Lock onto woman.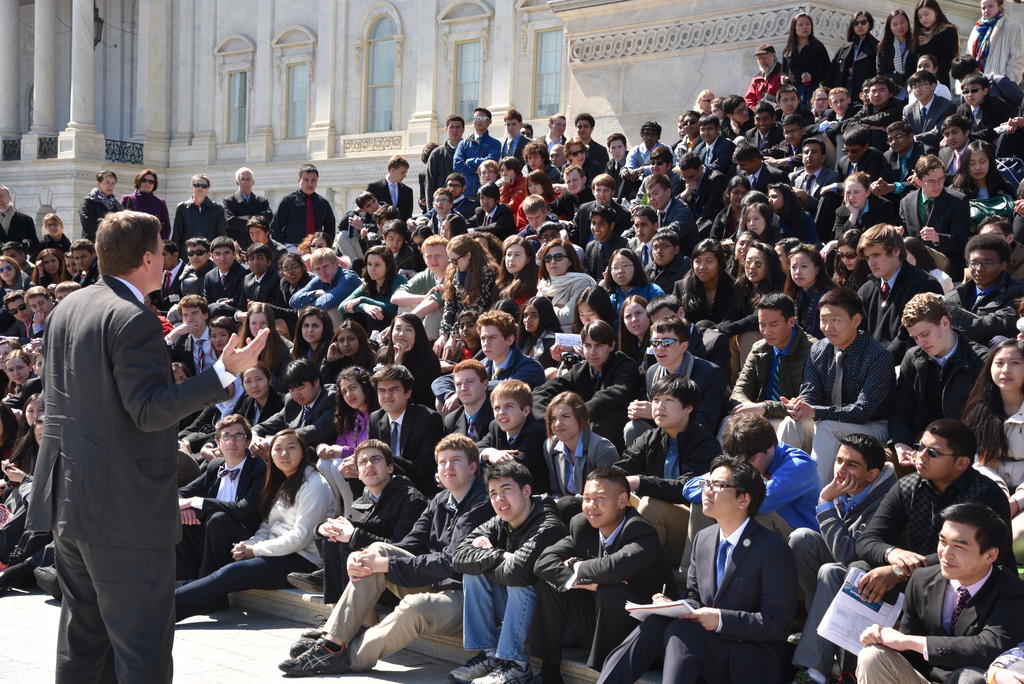
Locked: [x1=879, y1=14, x2=915, y2=98].
